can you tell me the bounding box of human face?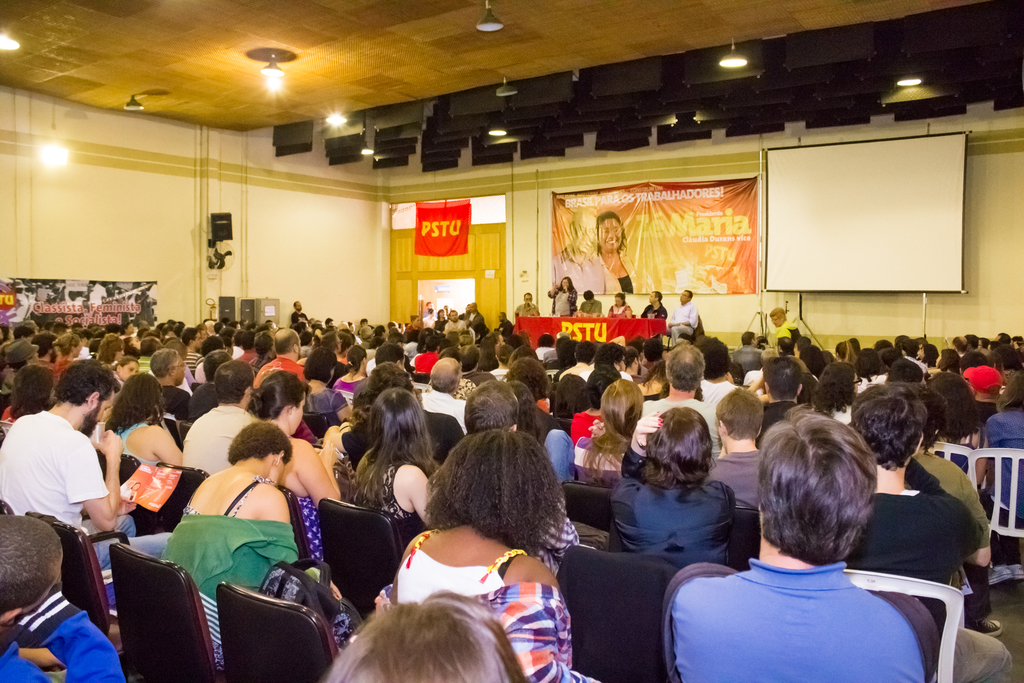
bbox=[771, 313, 781, 325].
